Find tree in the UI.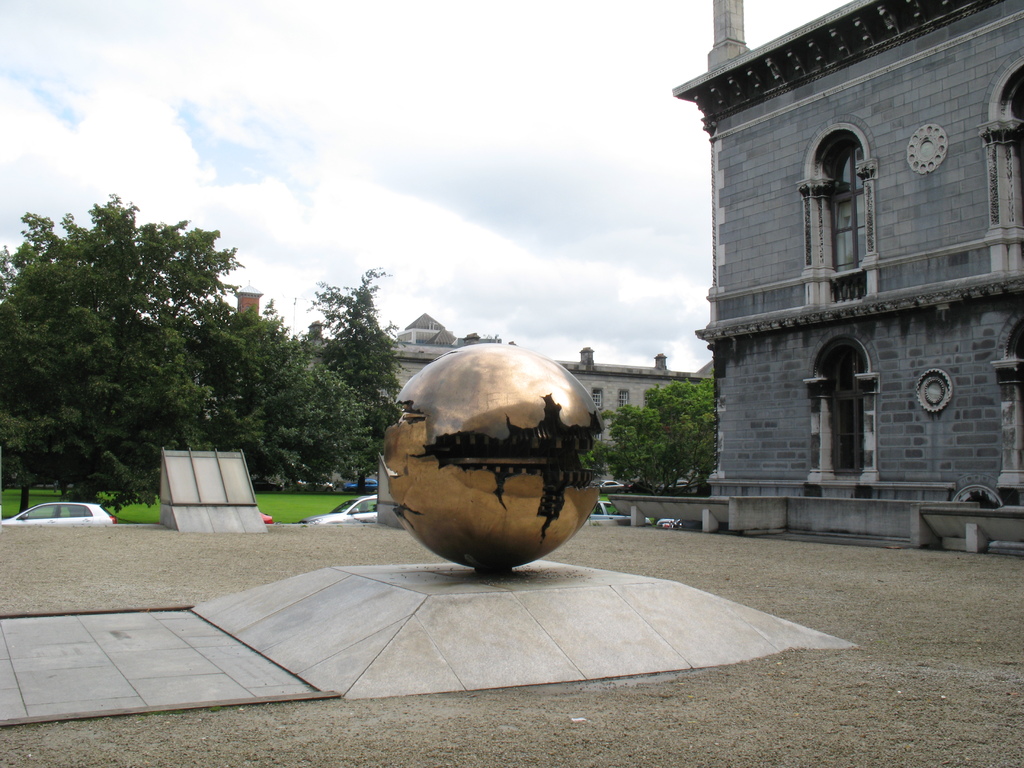
UI element at x1=303 y1=263 x2=403 y2=484.
